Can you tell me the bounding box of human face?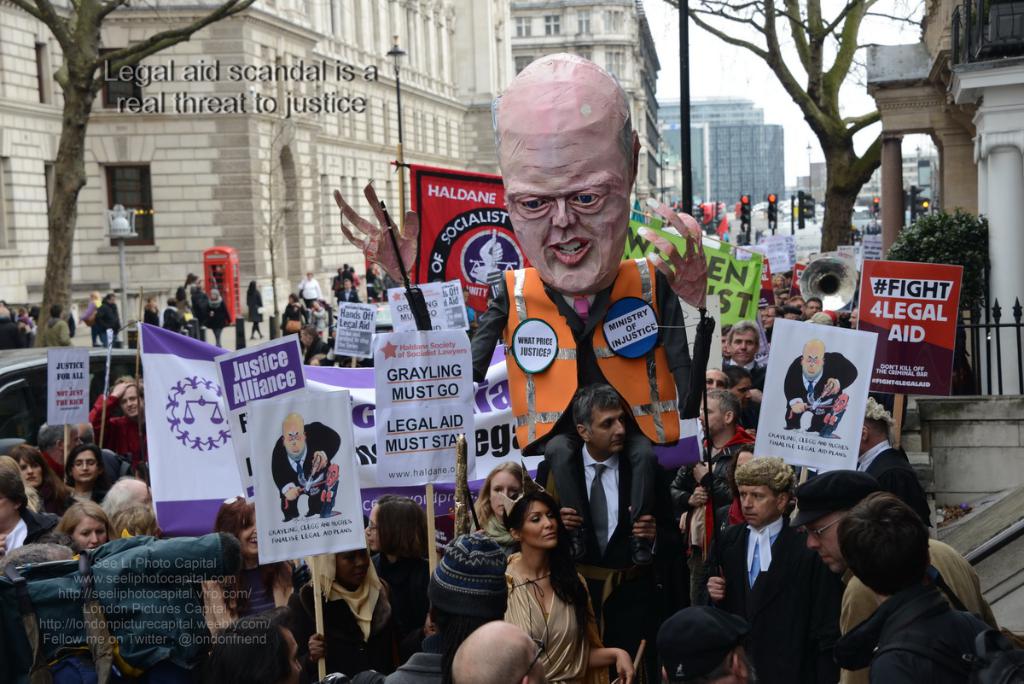
[73,512,109,555].
